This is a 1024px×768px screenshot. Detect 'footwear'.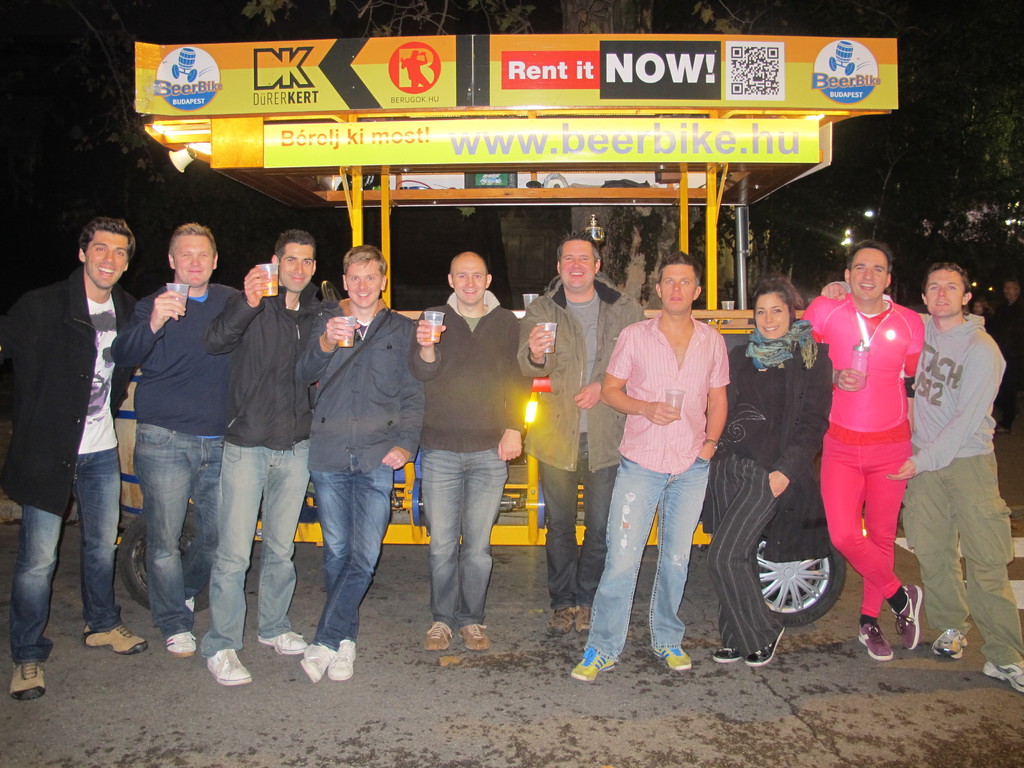
<box>258,630,310,653</box>.
